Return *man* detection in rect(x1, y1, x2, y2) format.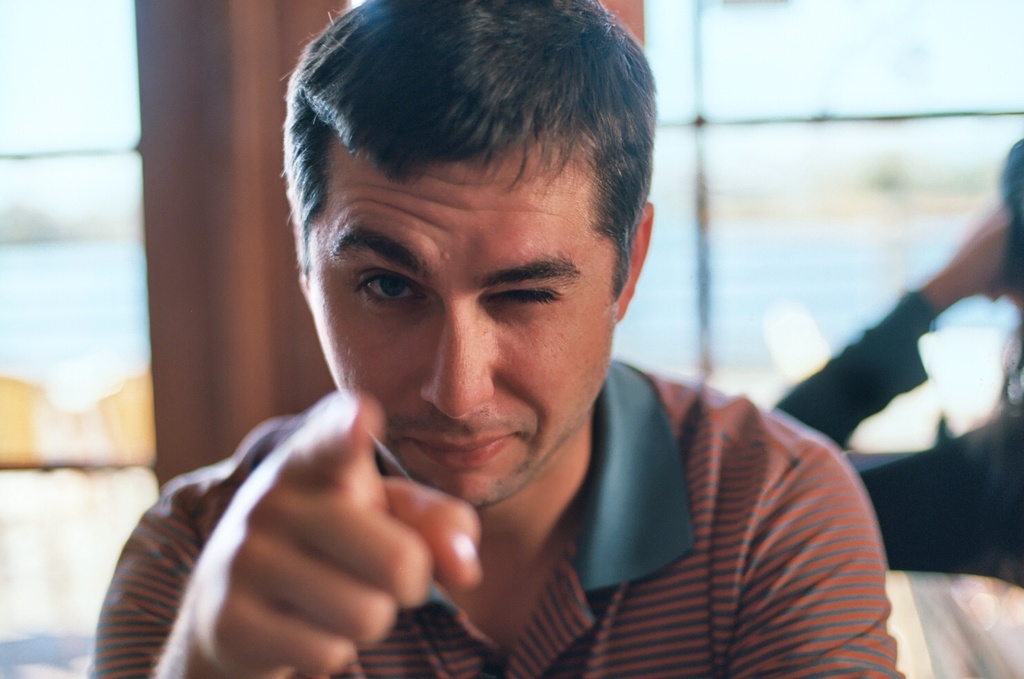
rect(92, 33, 900, 668).
